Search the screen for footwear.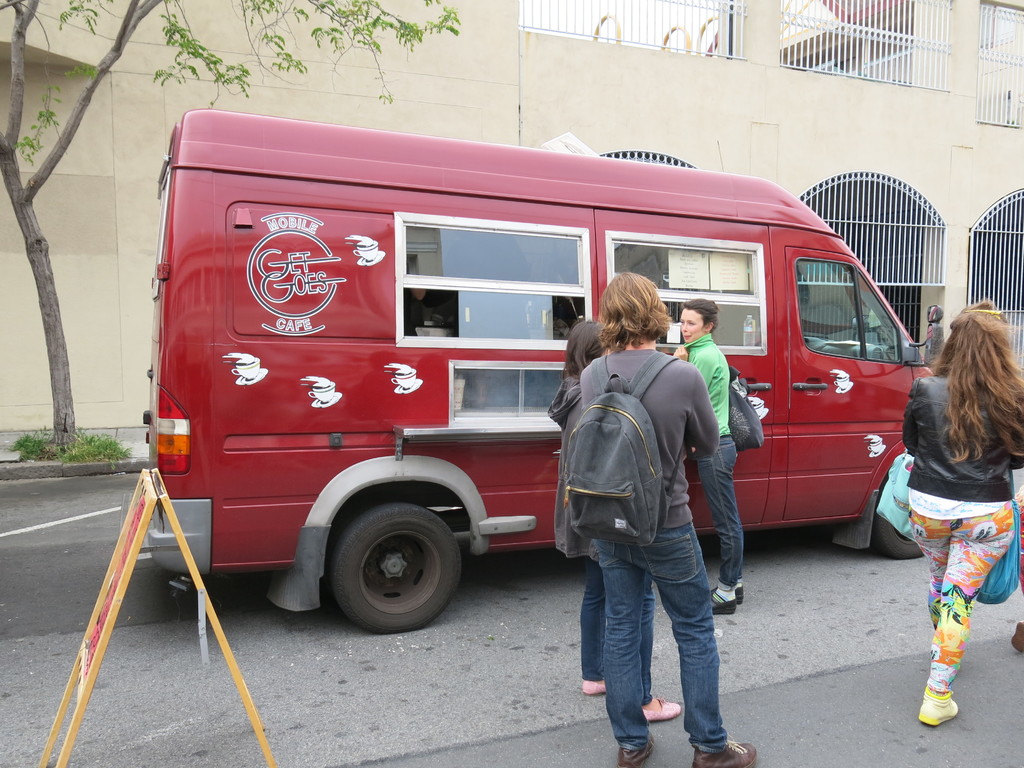
Found at x1=691, y1=738, x2=755, y2=767.
